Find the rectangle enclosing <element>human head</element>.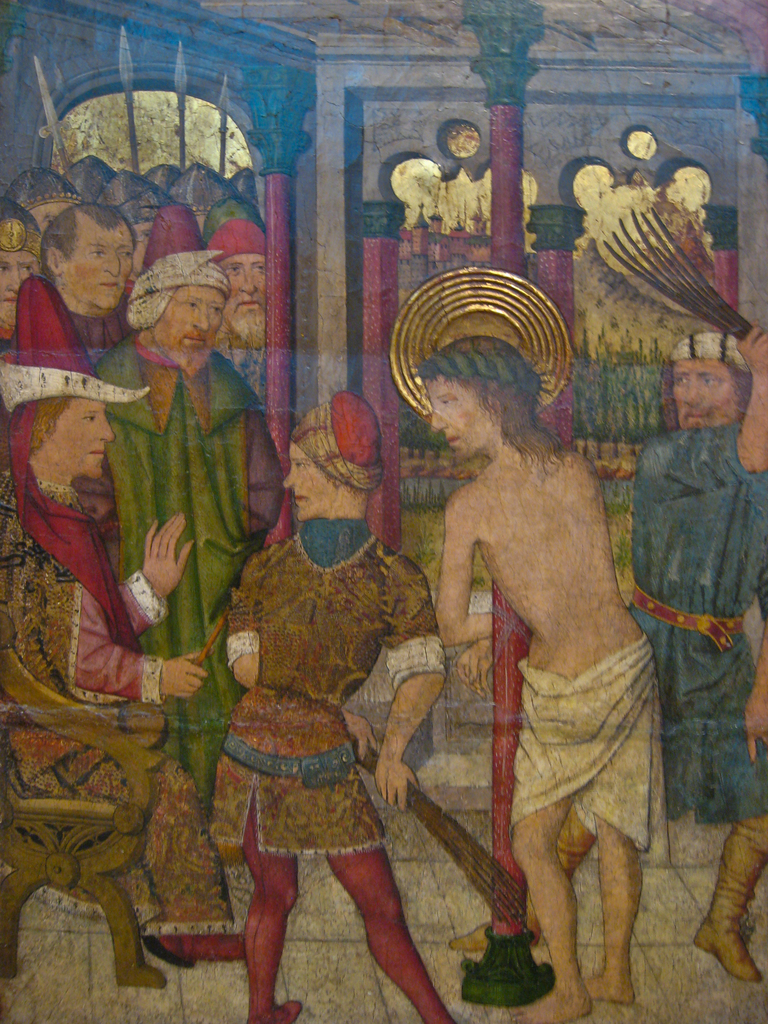
<region>646, 323, 751, 436</region>.
